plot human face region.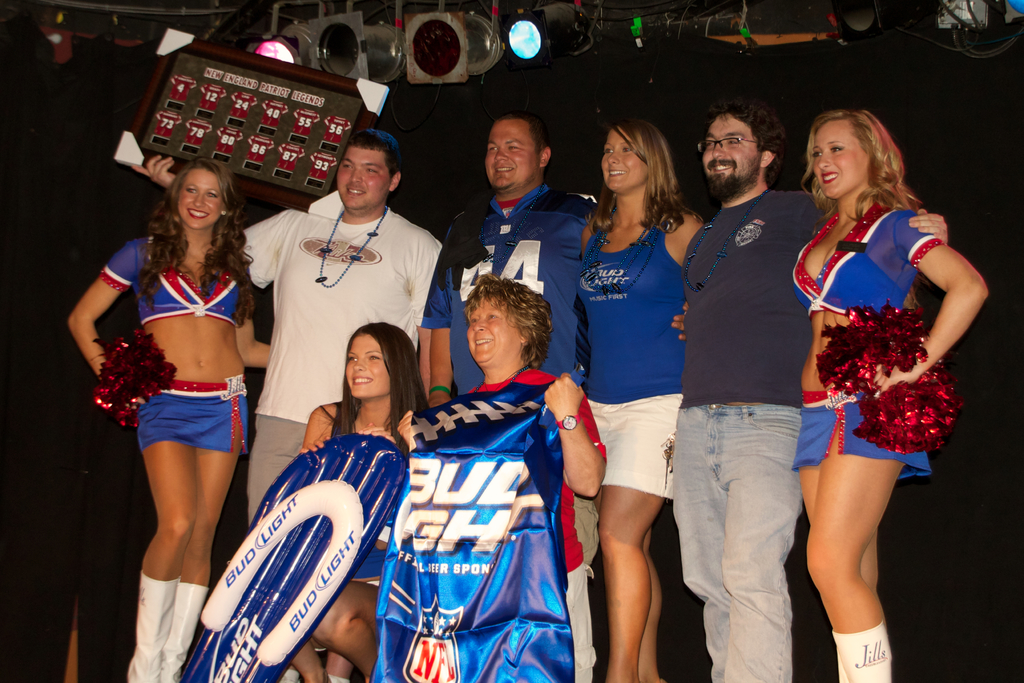
Plotted at left=698, top=118, right=757, bottom=194.
